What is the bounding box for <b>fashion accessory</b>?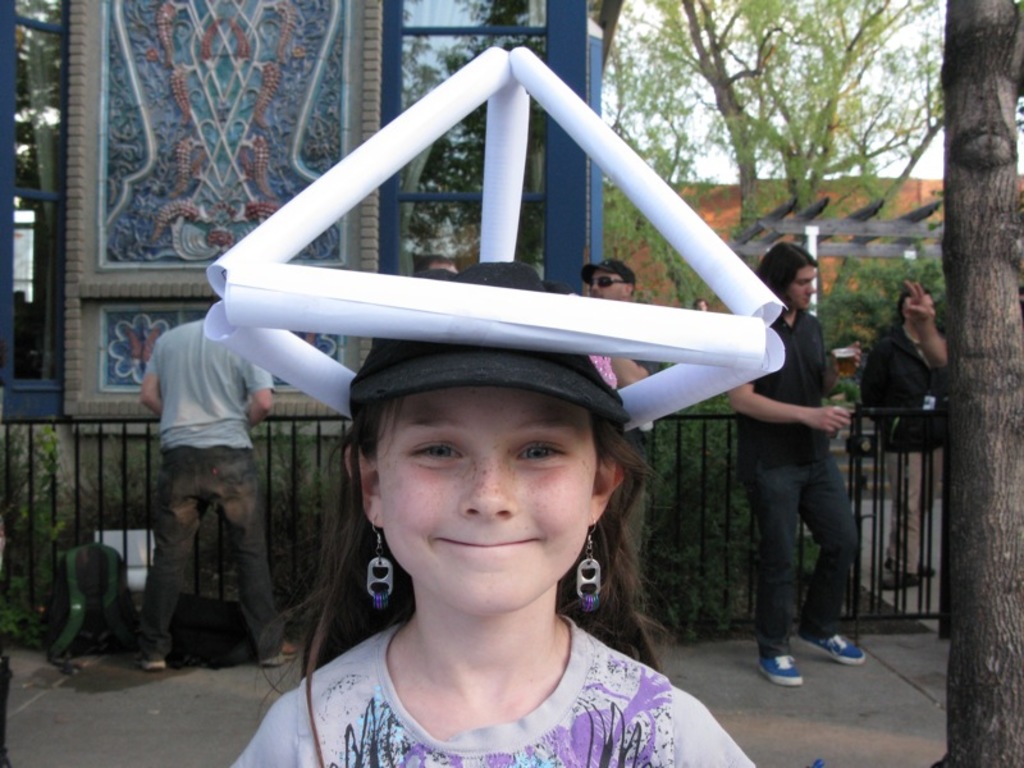
579, 529, 603, 600.
